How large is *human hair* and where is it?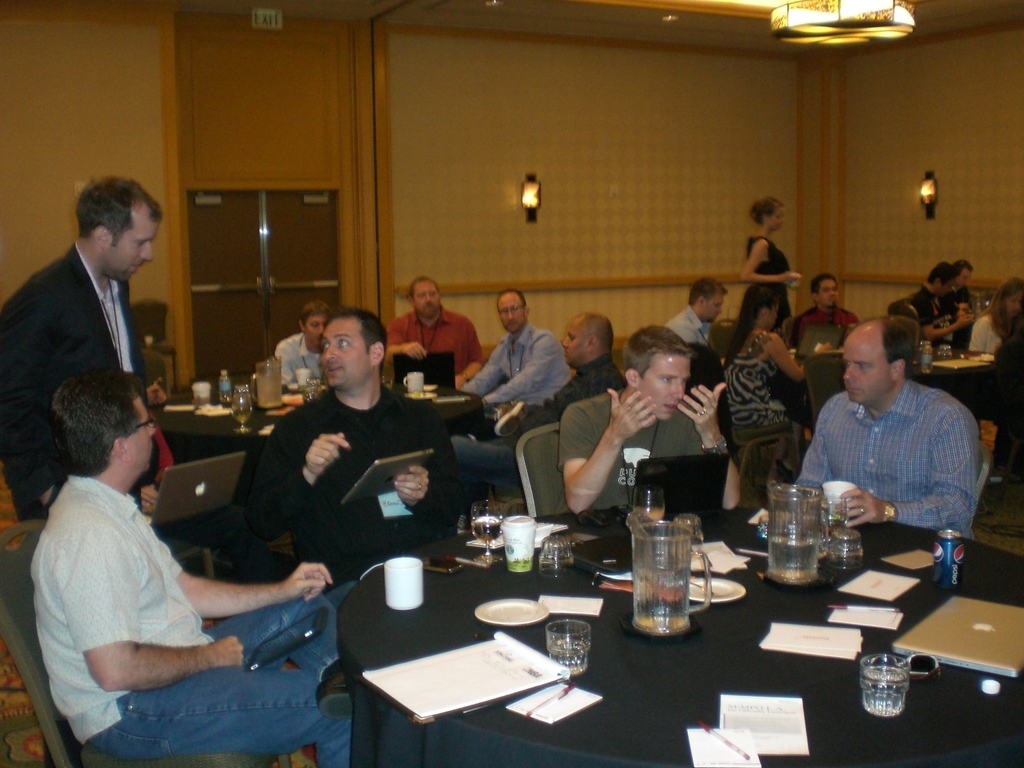
Bounding box: 52, 375, 145, 479.
